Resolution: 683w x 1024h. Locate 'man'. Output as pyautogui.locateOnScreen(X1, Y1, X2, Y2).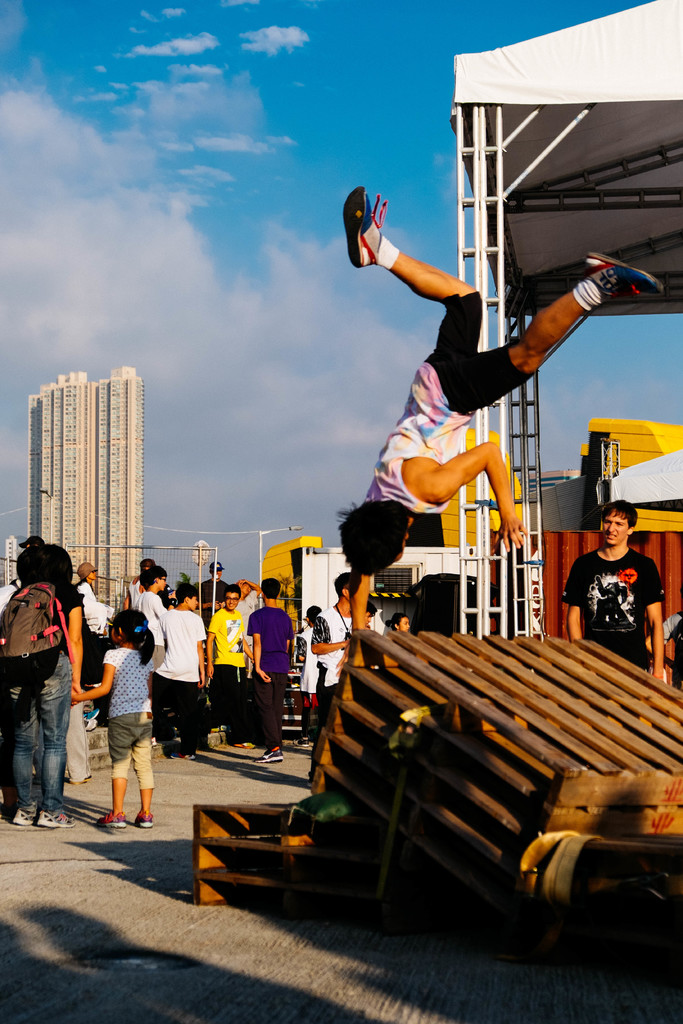
pyautogui.locateOnScreen(248, 577, 294, 767).
